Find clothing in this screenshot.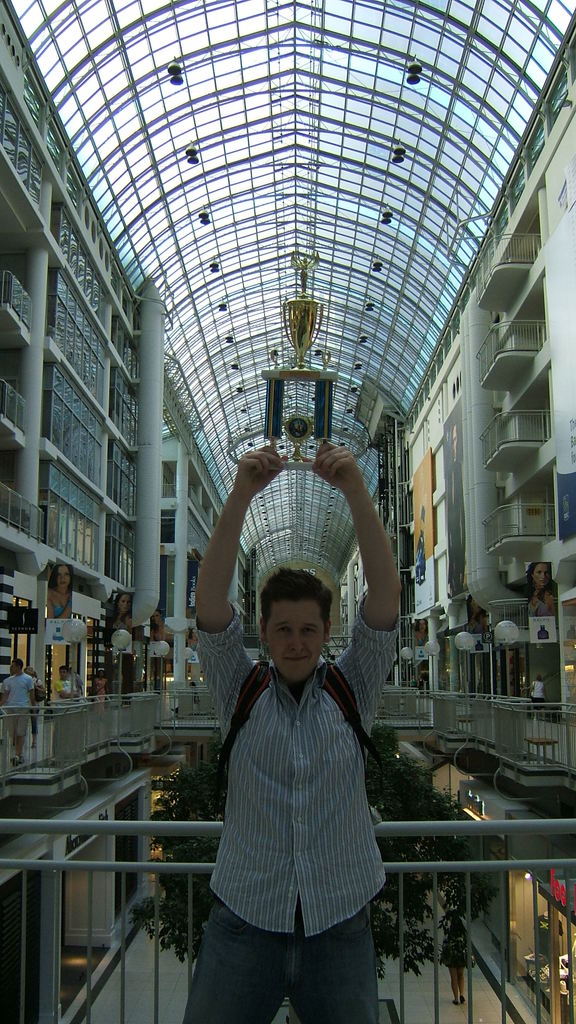
The bounding box for clothing is pyautogui.locateOnScreen(57, 678, 78, 699).
